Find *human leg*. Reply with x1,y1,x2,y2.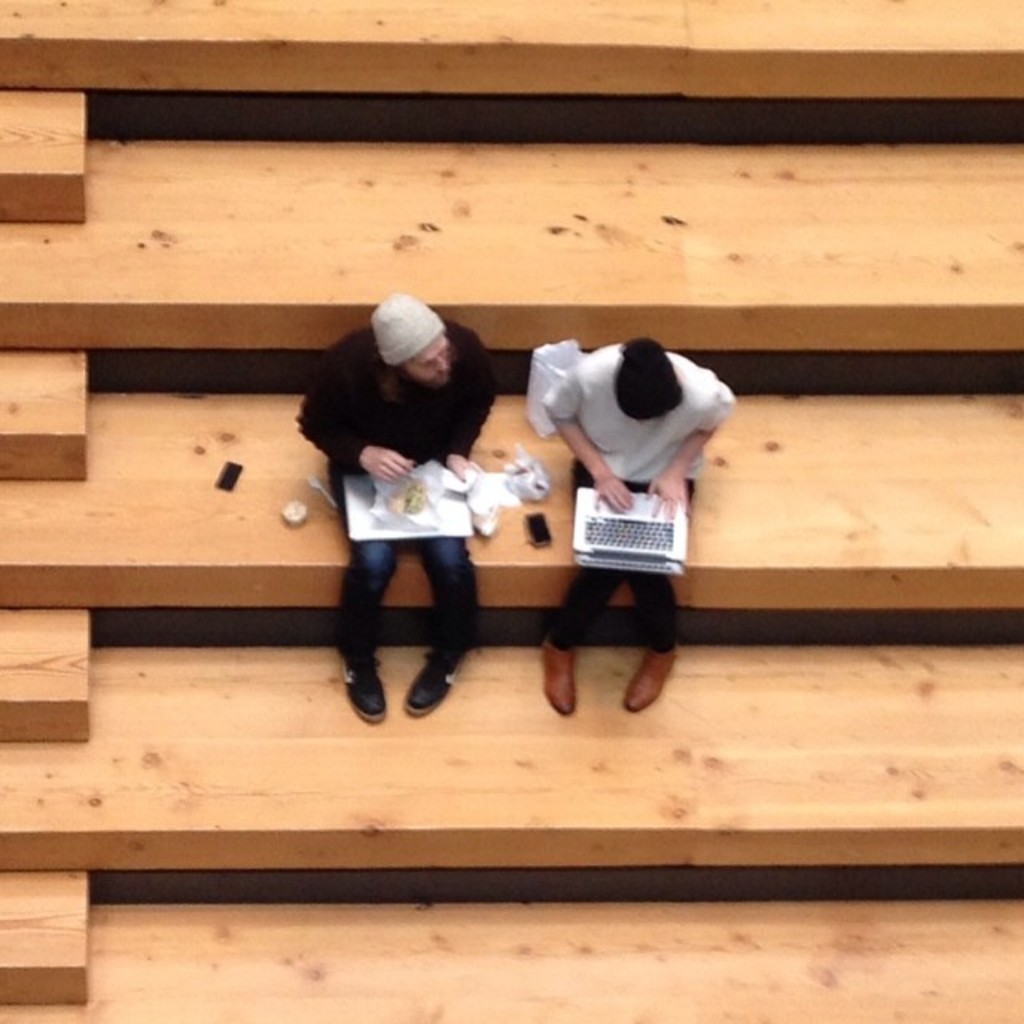
406,520,482,730.
